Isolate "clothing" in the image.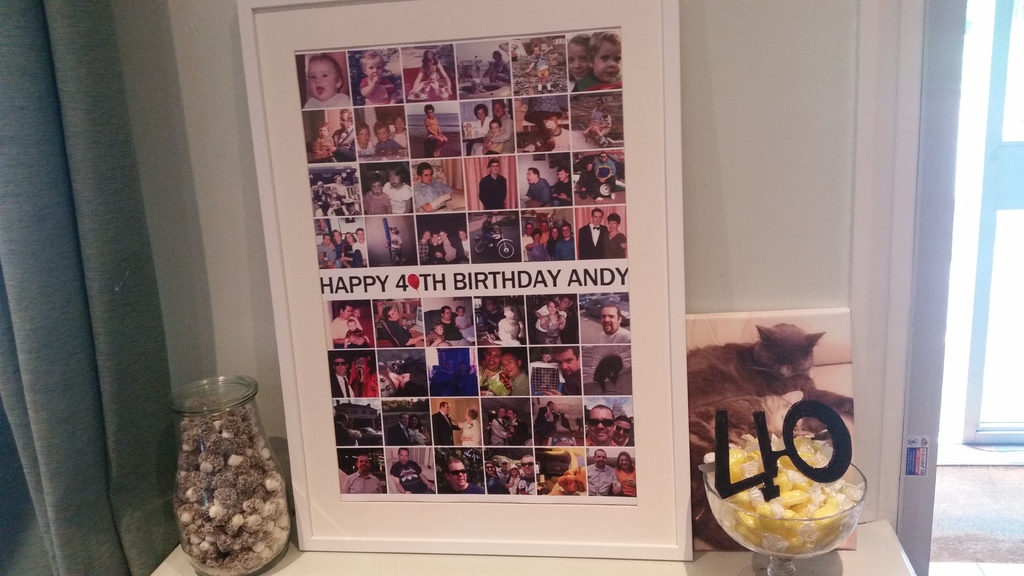
Isolated region: bbox=[311, 189, 328, 214].
